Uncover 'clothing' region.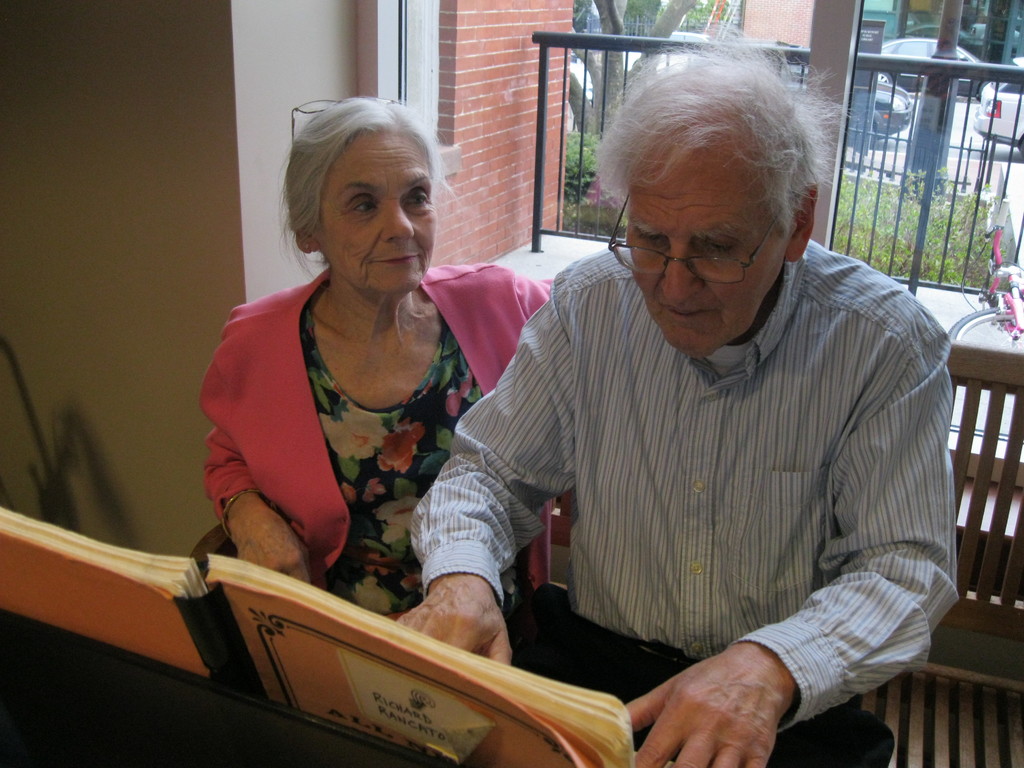
Uncovered: select_region(419, 208, 966, 727).
